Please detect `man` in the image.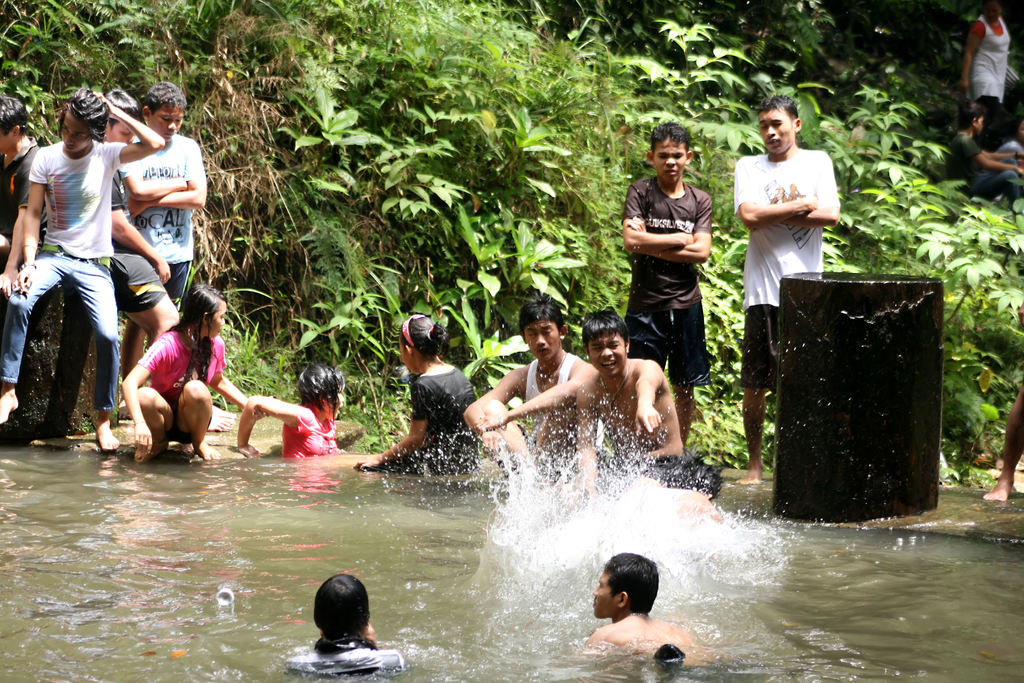
9:90:152:468.
